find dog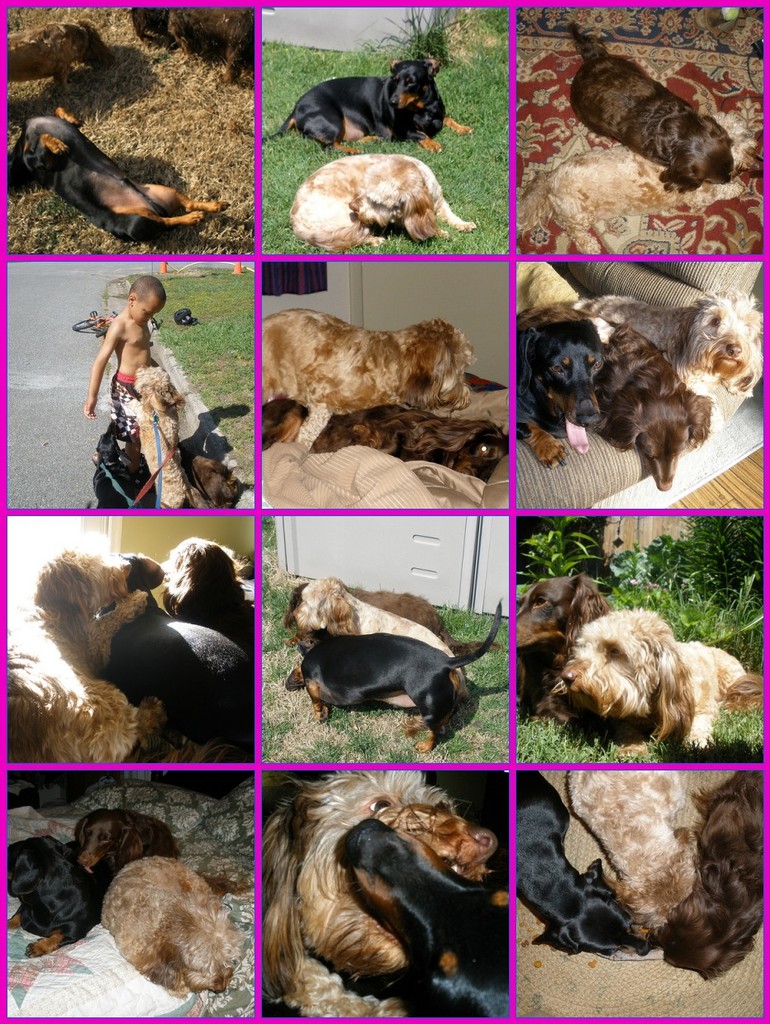
(291, 150, 474, 250)
